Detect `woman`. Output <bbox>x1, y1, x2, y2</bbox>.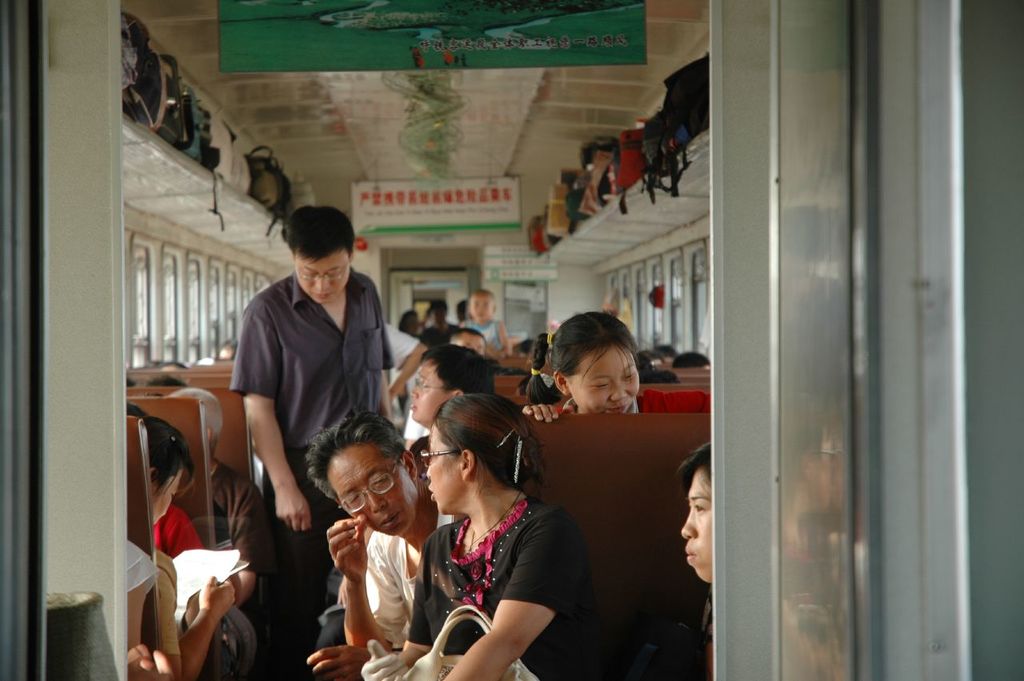
<bbox>122, 398, 238, 680</bbox>.
